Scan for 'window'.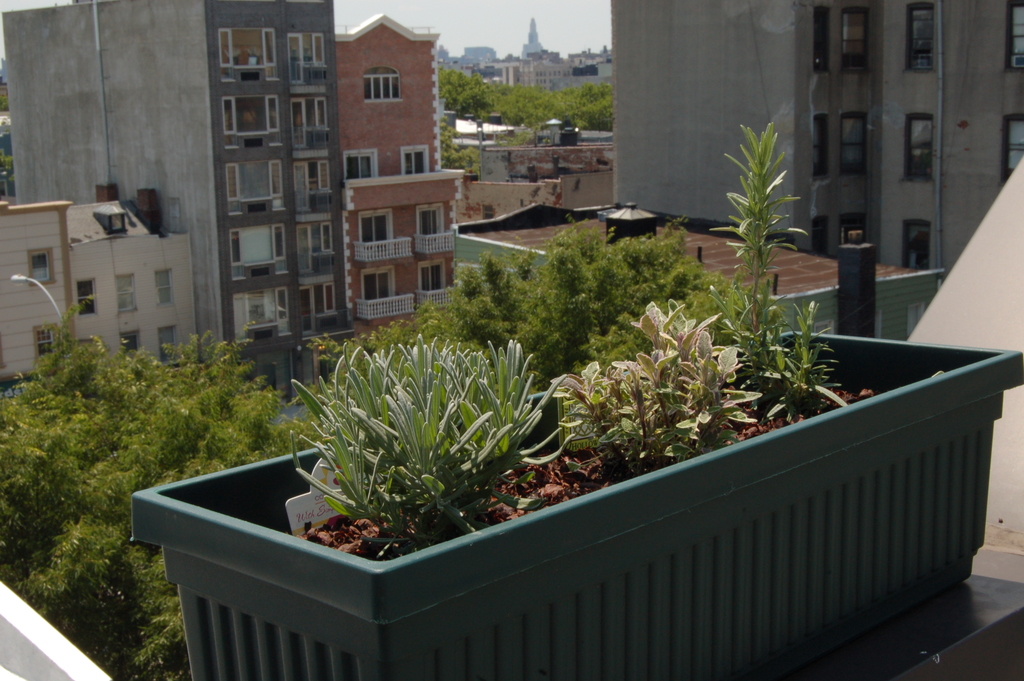
Scan result: bbox=[120, 330, 141, 359].
